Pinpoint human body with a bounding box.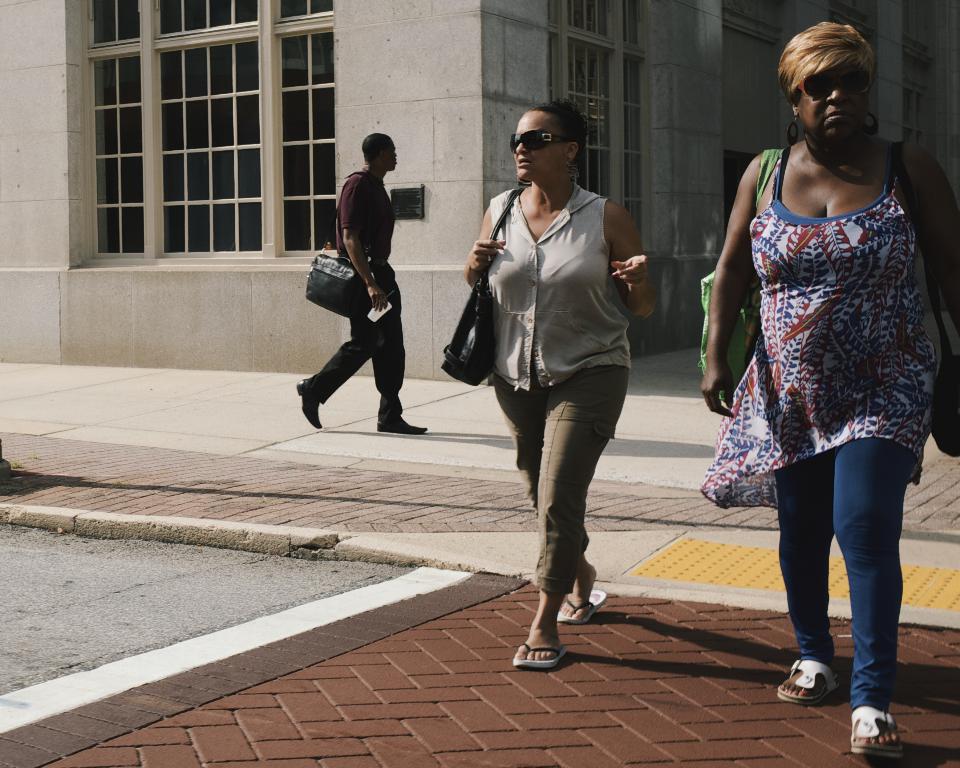
pyautogui.locateOnScreen(705, 12, 959, 760).
